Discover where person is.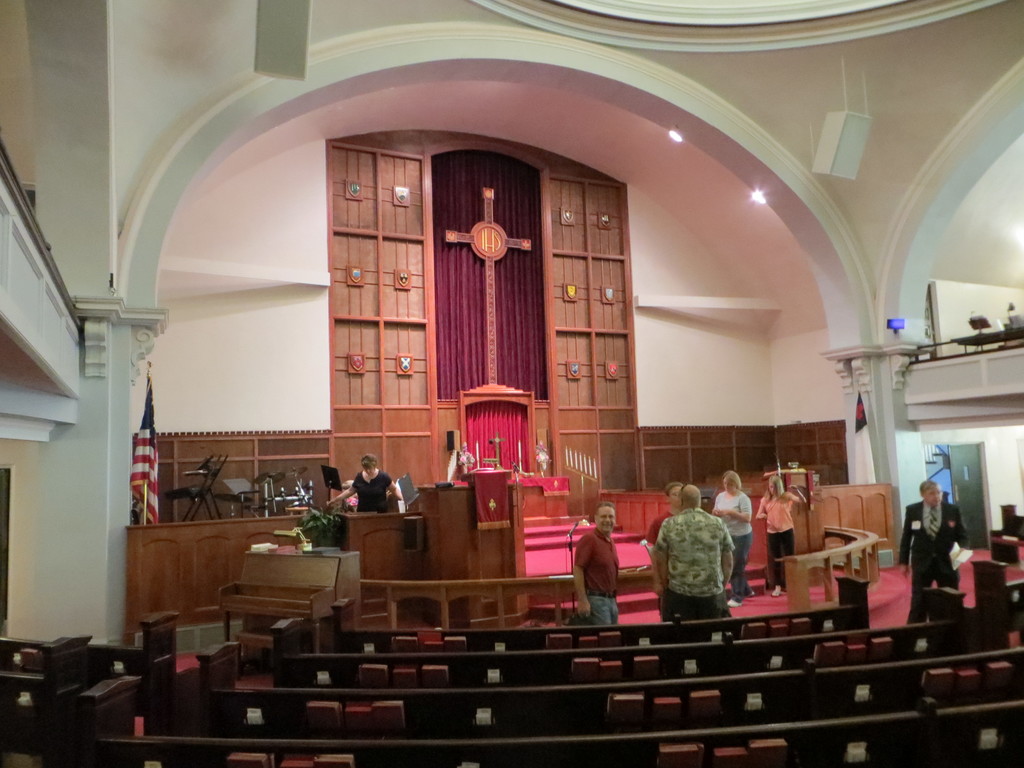
Discovered at {"left": 573, "top": 500, "right": 621, "bottom": 623}.
